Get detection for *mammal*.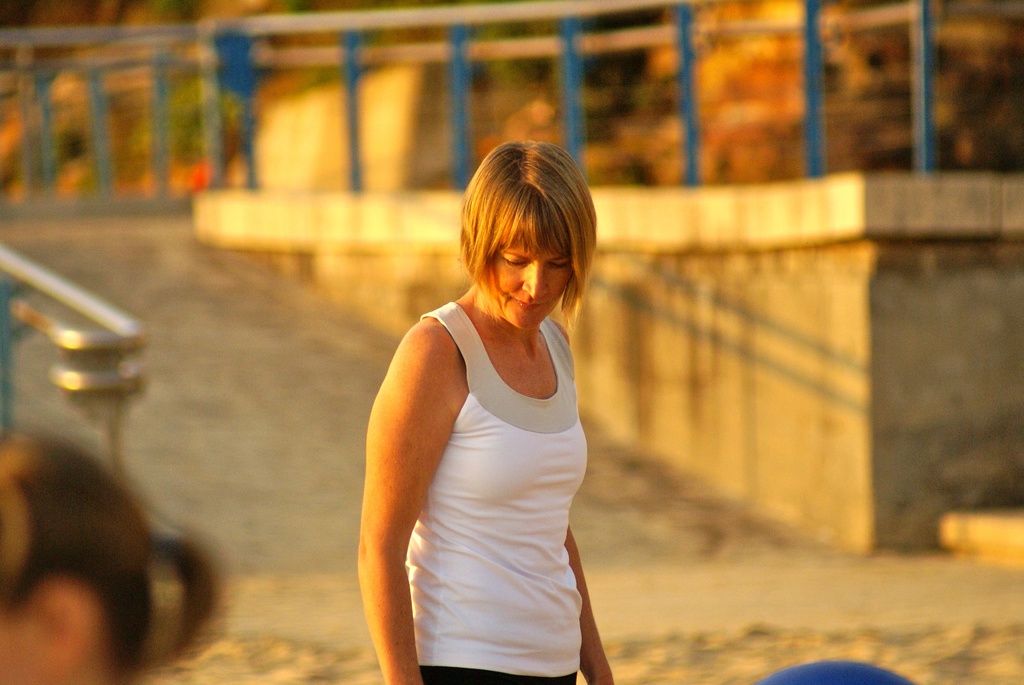
Detection: left=0, top=438, right=227, bottom=684.
